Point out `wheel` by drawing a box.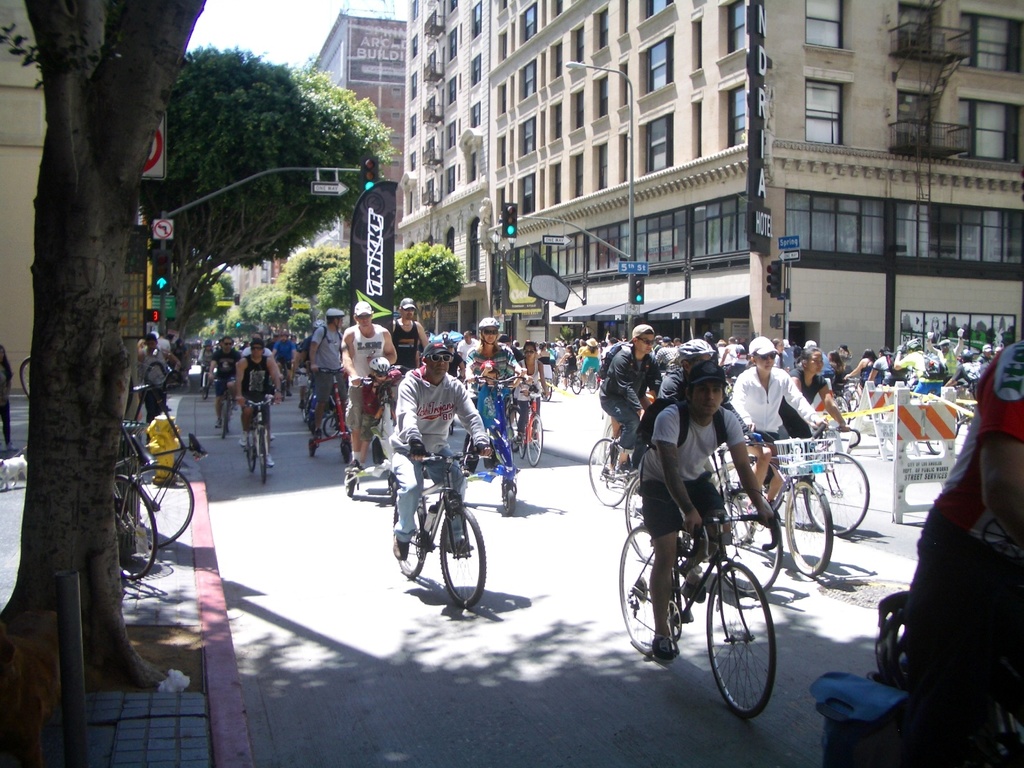
rect(340, 446, 351, 465).
